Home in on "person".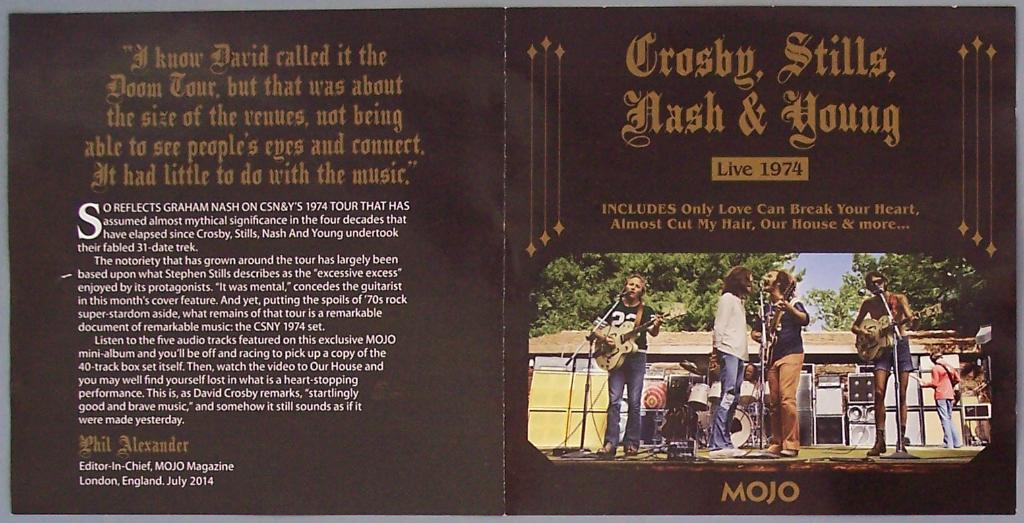
Homed in at x1=955, y1=362, x2=979, y2=435.
